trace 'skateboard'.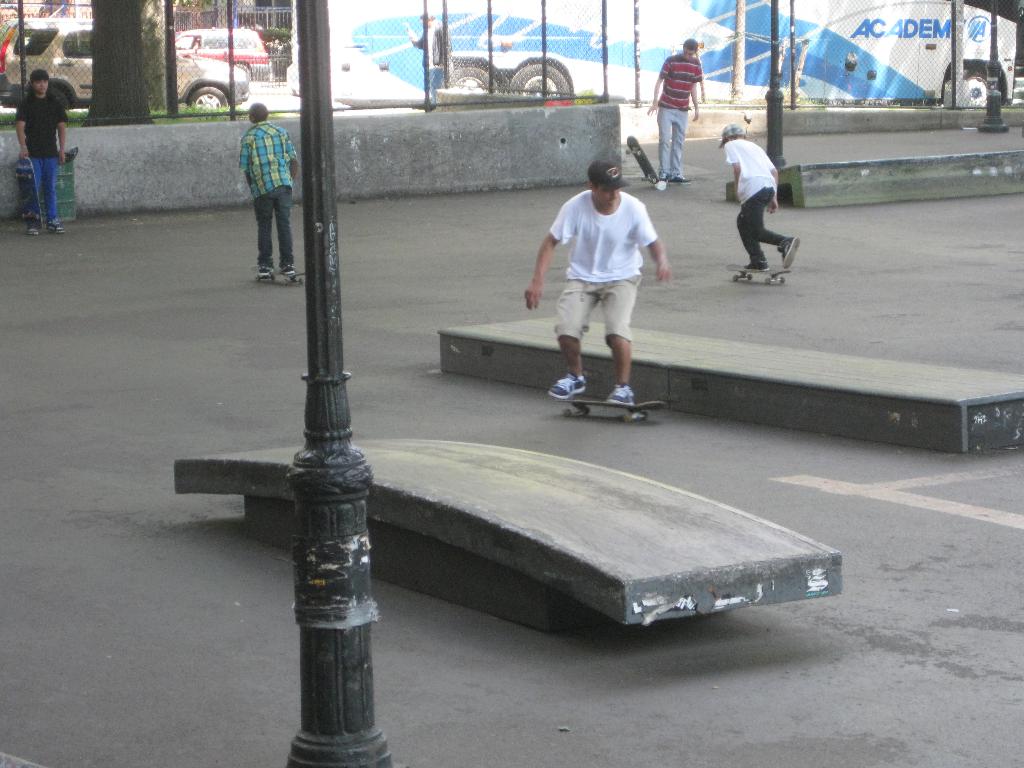
Traced to <bbox>12, 156, 45, 237</bbox>.
